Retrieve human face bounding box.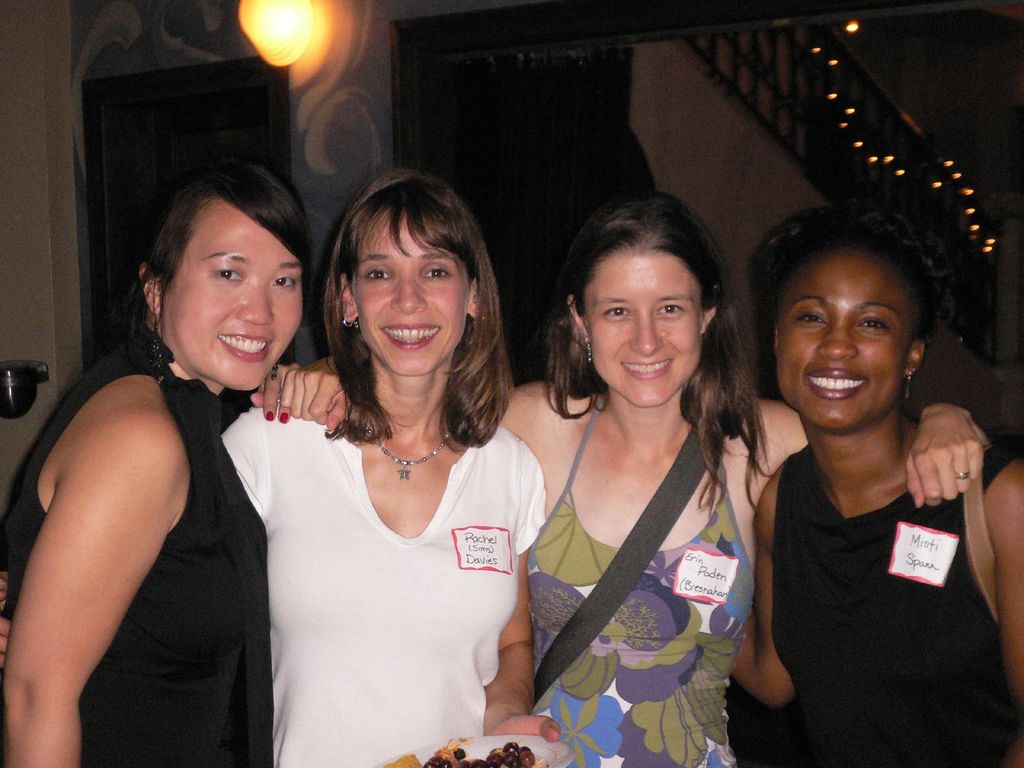
Bounding box: box=[160, 194, 303, 391].
